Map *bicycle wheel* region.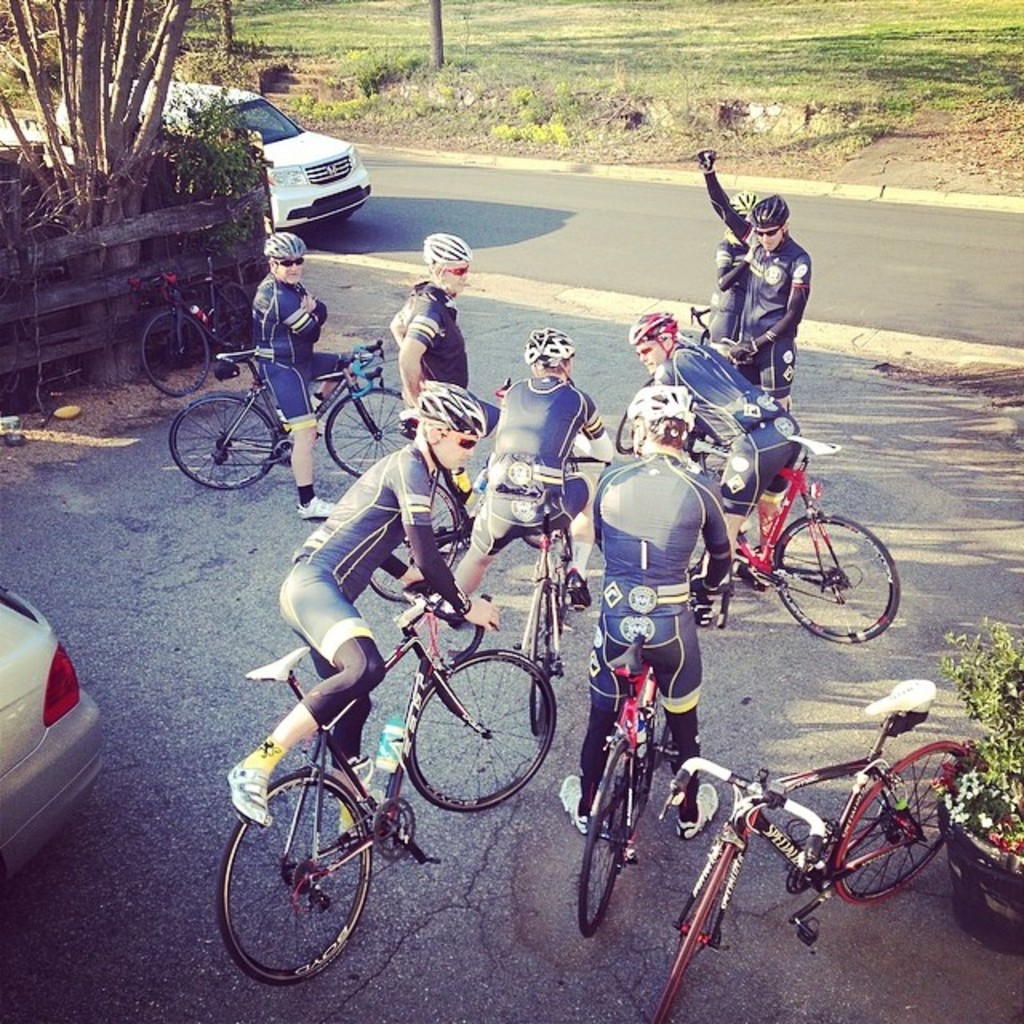
Mapped to select_region(325, 382, 411, 469).
